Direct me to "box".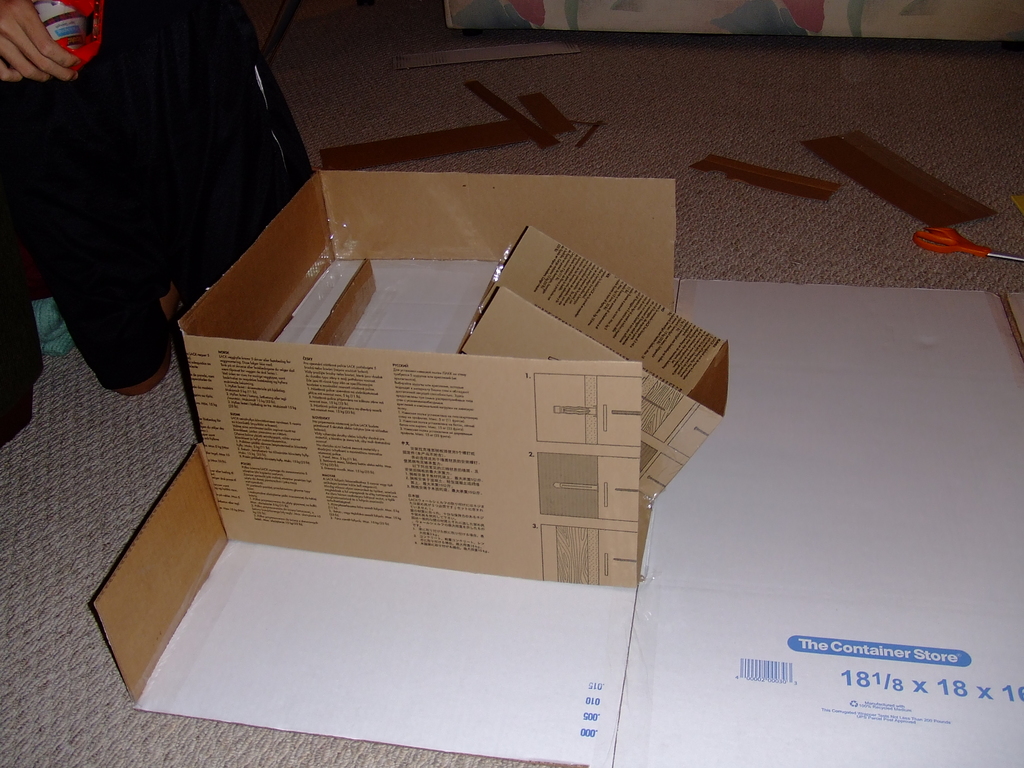
Direction: locate(181, 172, 678, 591).
